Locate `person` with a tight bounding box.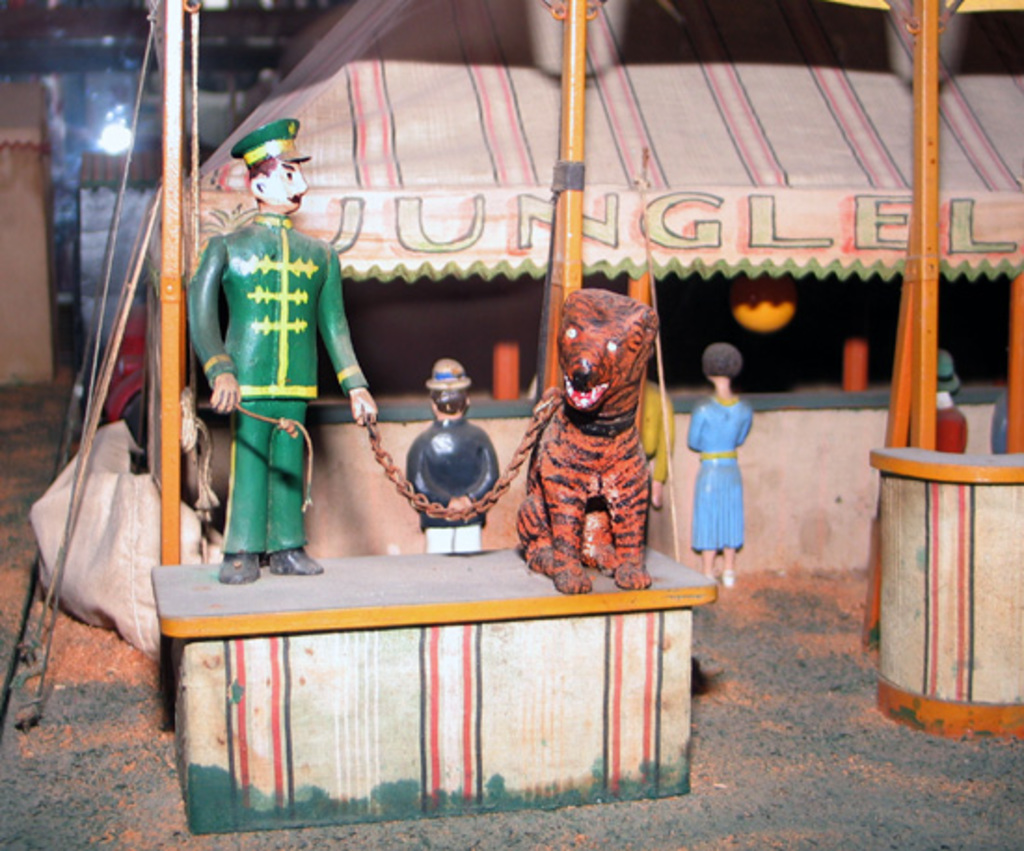
936:348:966:453.
